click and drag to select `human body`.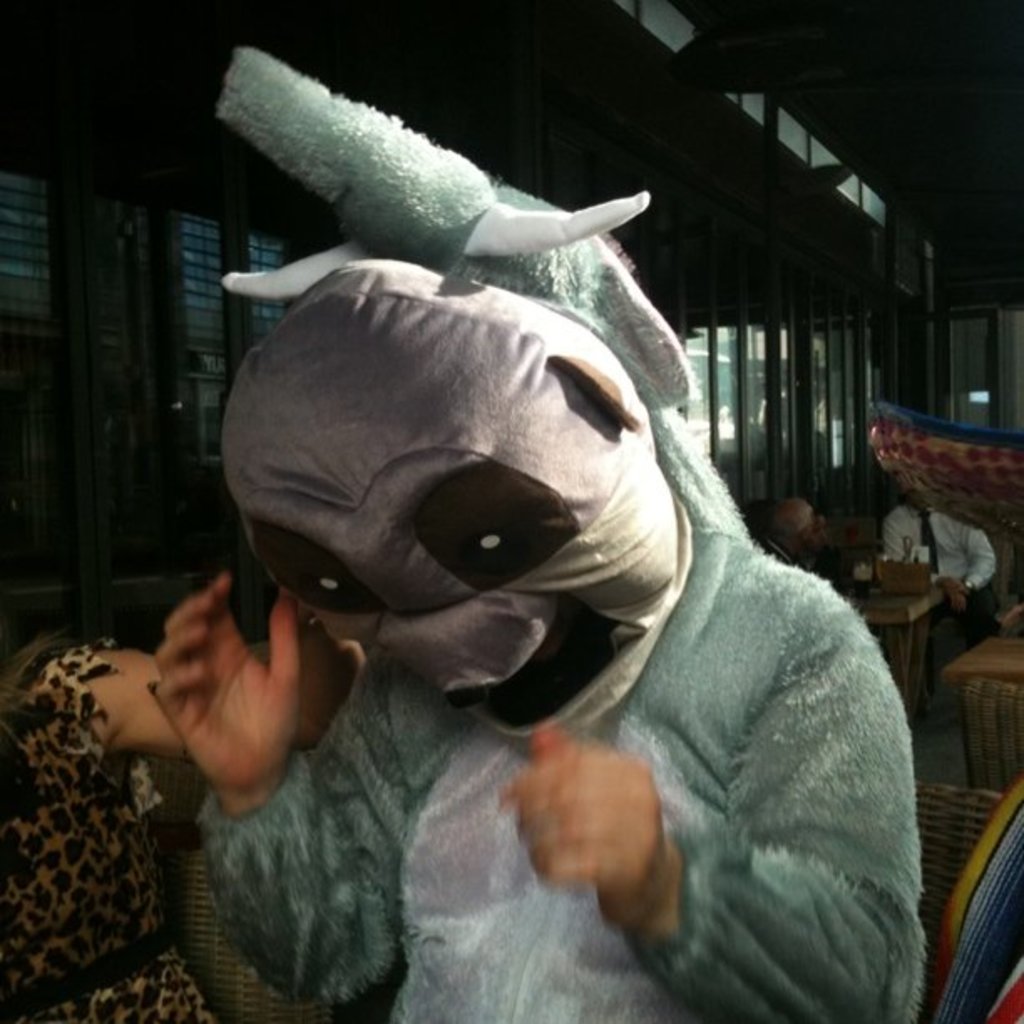
Selection: <bbox>766, 537, 810, 567</bbox>.
